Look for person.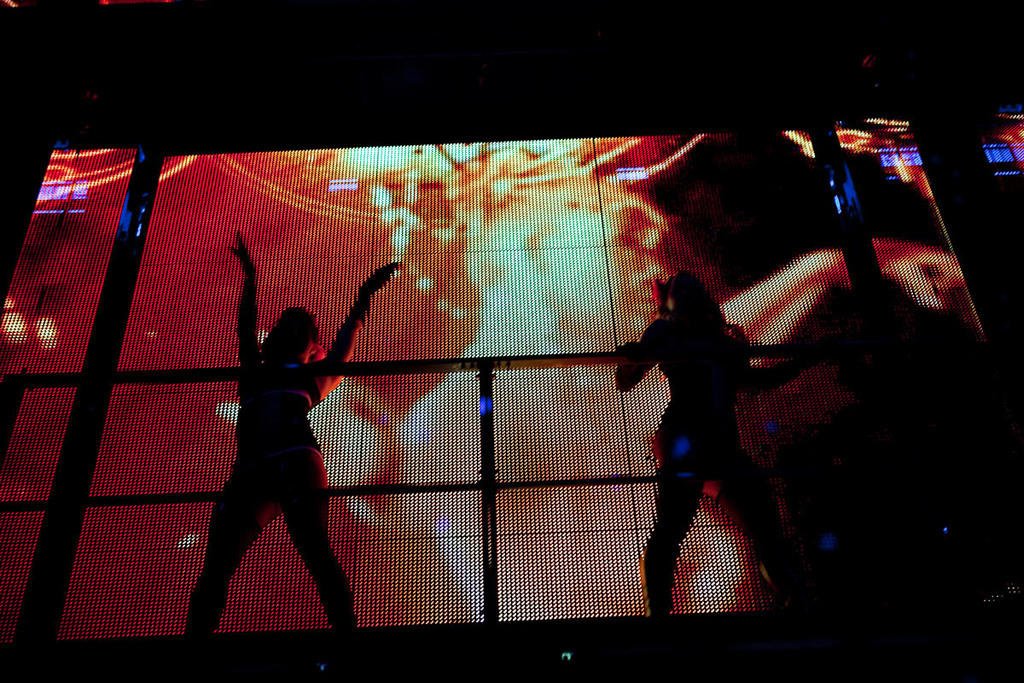
Found: [left=176, top=220, right=411, bottom=674].
